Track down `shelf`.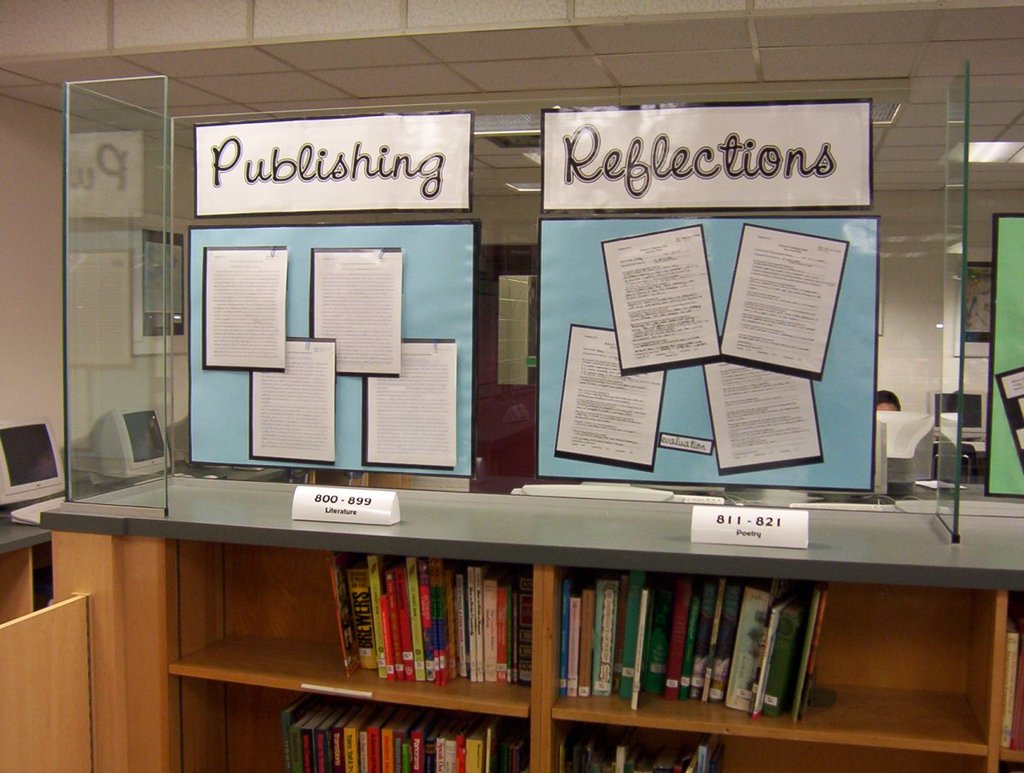
Tracked to detection(544, 561, 1004, 757).
